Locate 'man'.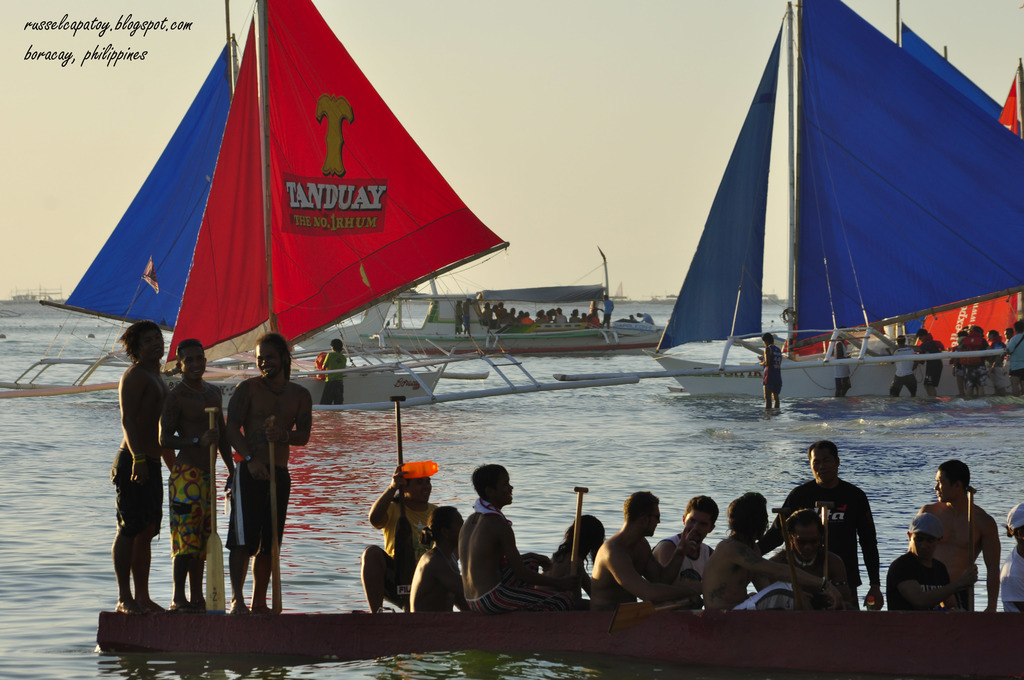
Bounding box: {"x1": 1005, "y1": 500, "x2": 1023, "y2": 608}.
